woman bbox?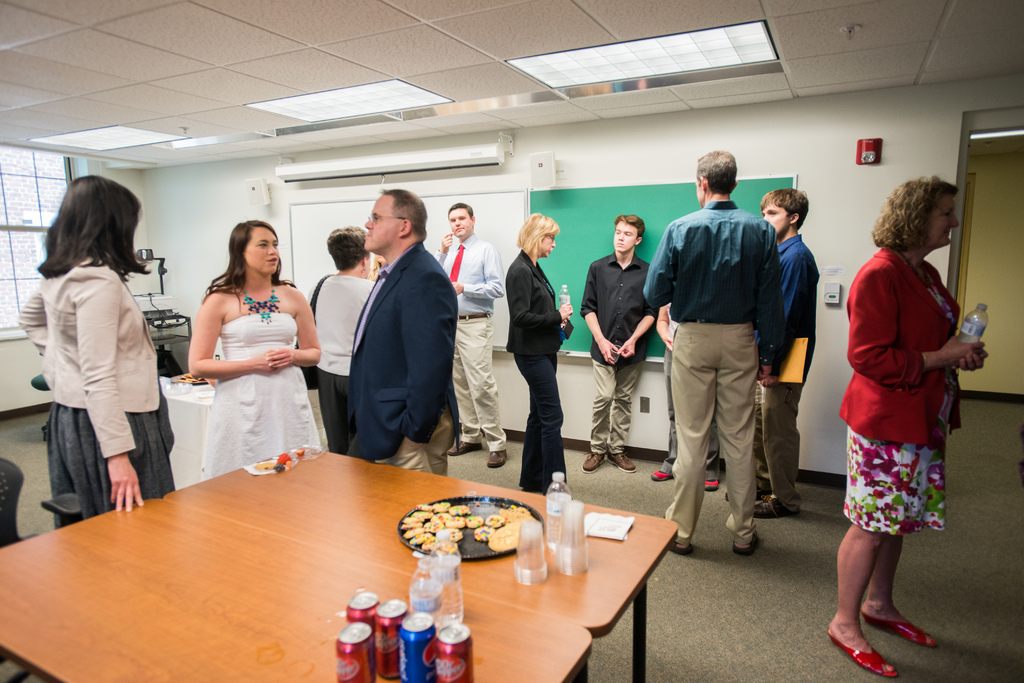
detection(163, 221, 318, 483)
